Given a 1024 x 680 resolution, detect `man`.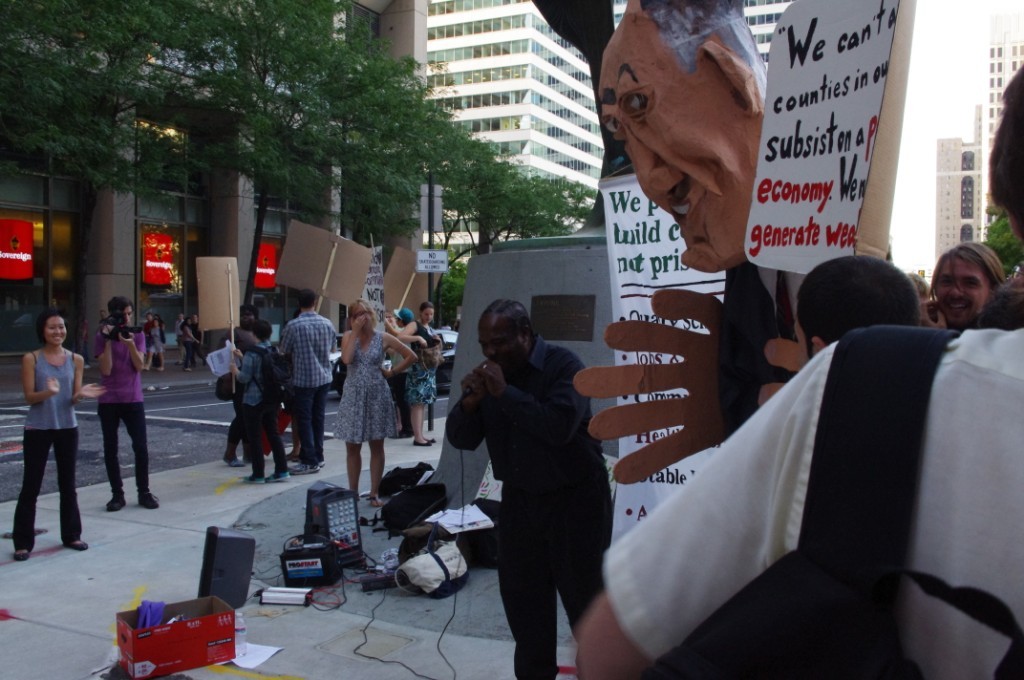
<box>791,254,926,367</box>.
